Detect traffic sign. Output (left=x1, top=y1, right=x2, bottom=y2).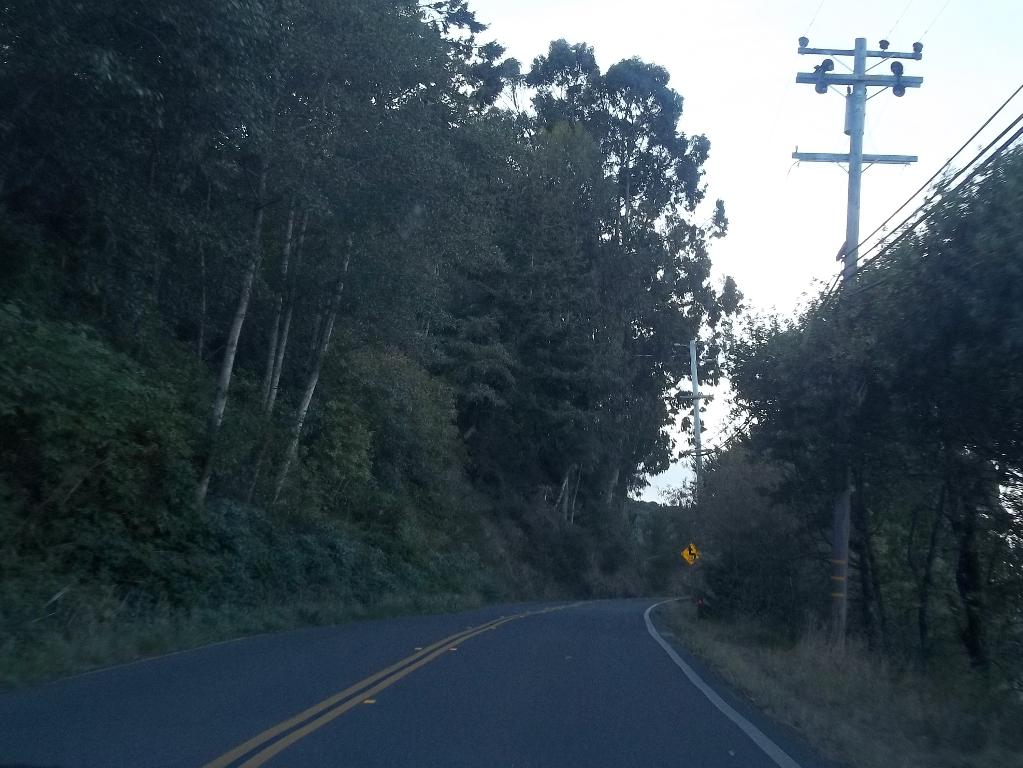
(left=680, top=540, right=703, bottom=566).
